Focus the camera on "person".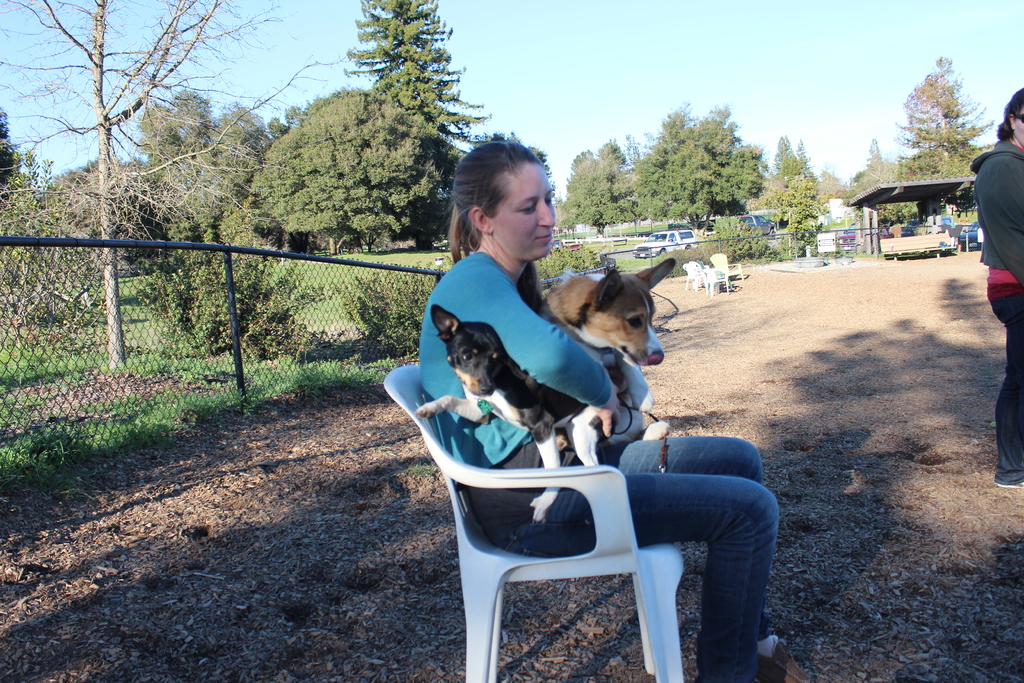
Focus region: box(970, 86, 1023, 491).
